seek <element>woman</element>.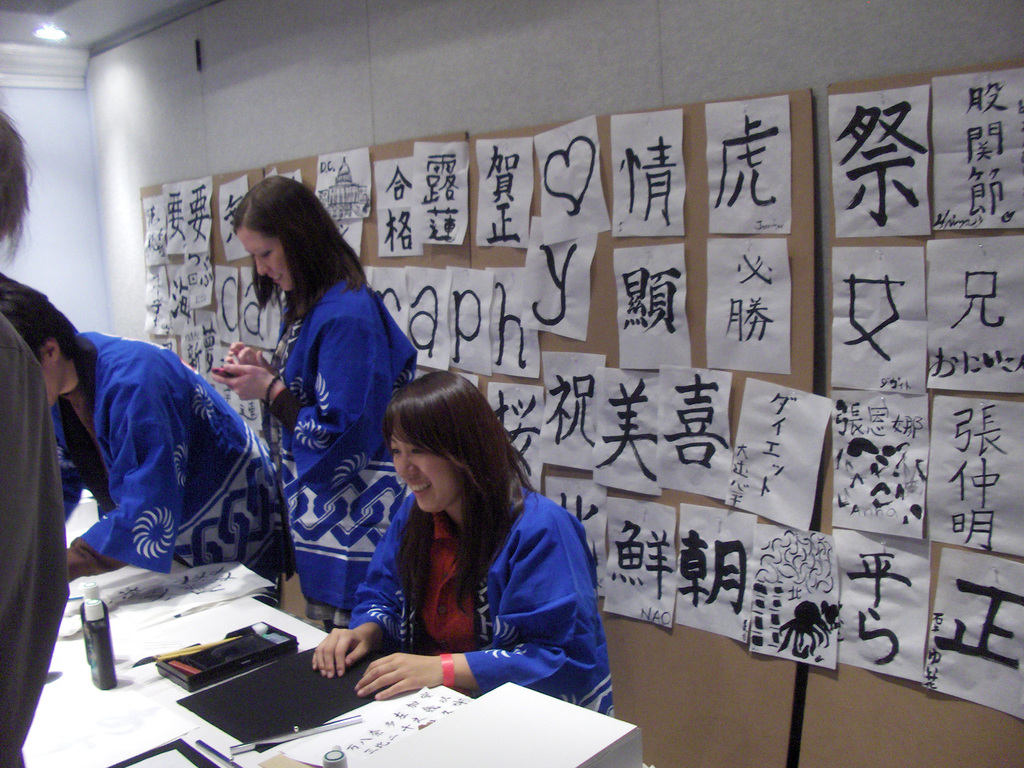
317/358/600/736.
